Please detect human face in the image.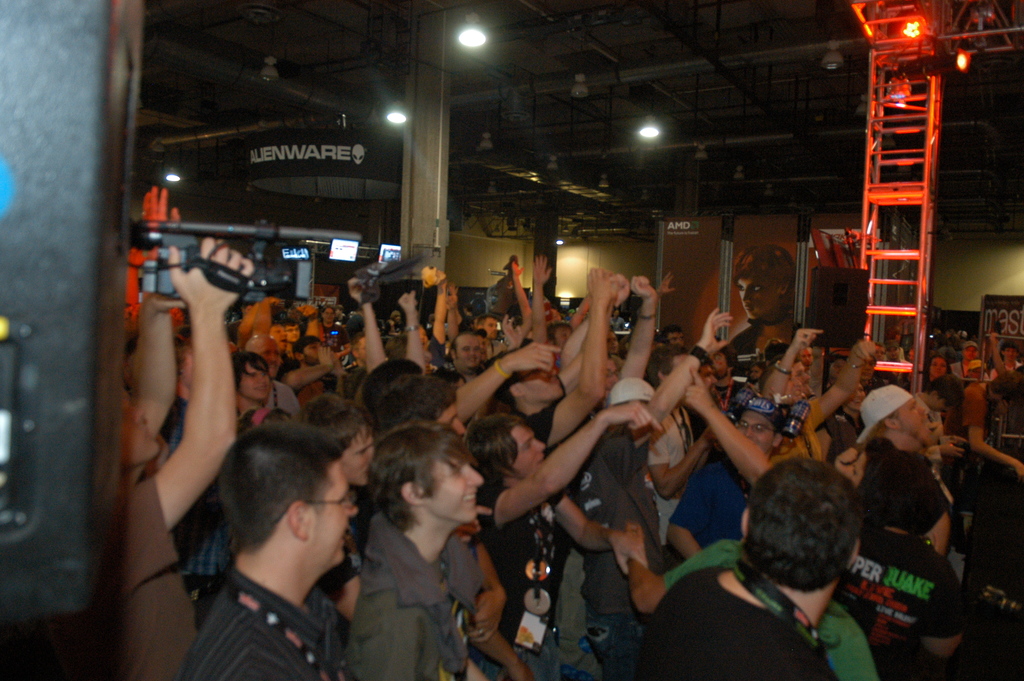
Rect(456, 332, 481, 367).
